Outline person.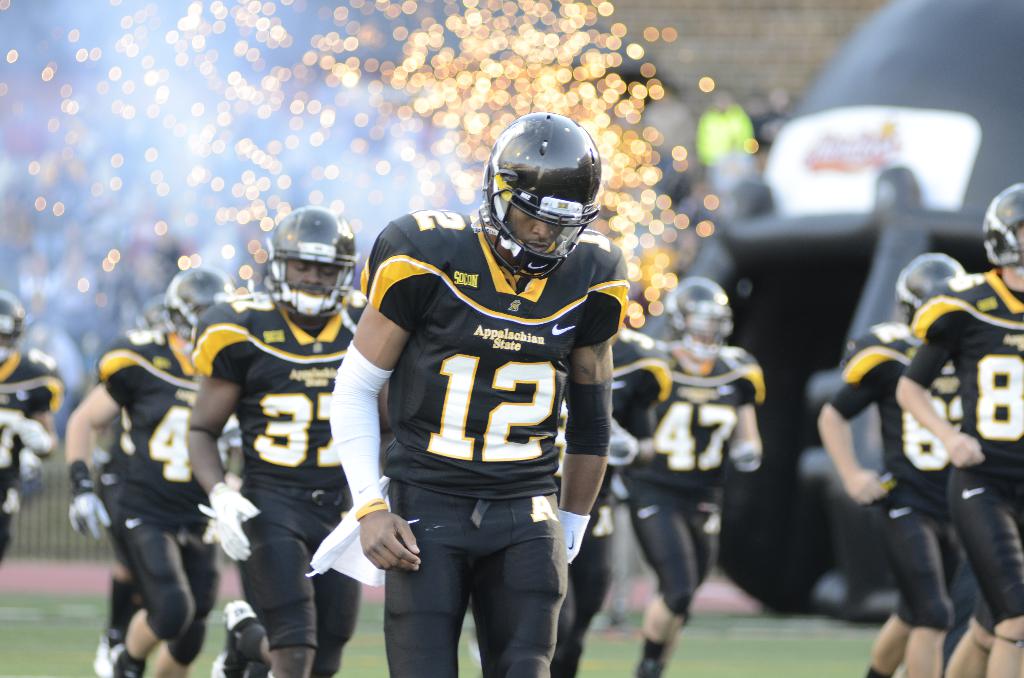
Outline: pyautogui.locateOnScreen(0, 286, 65, 569).
